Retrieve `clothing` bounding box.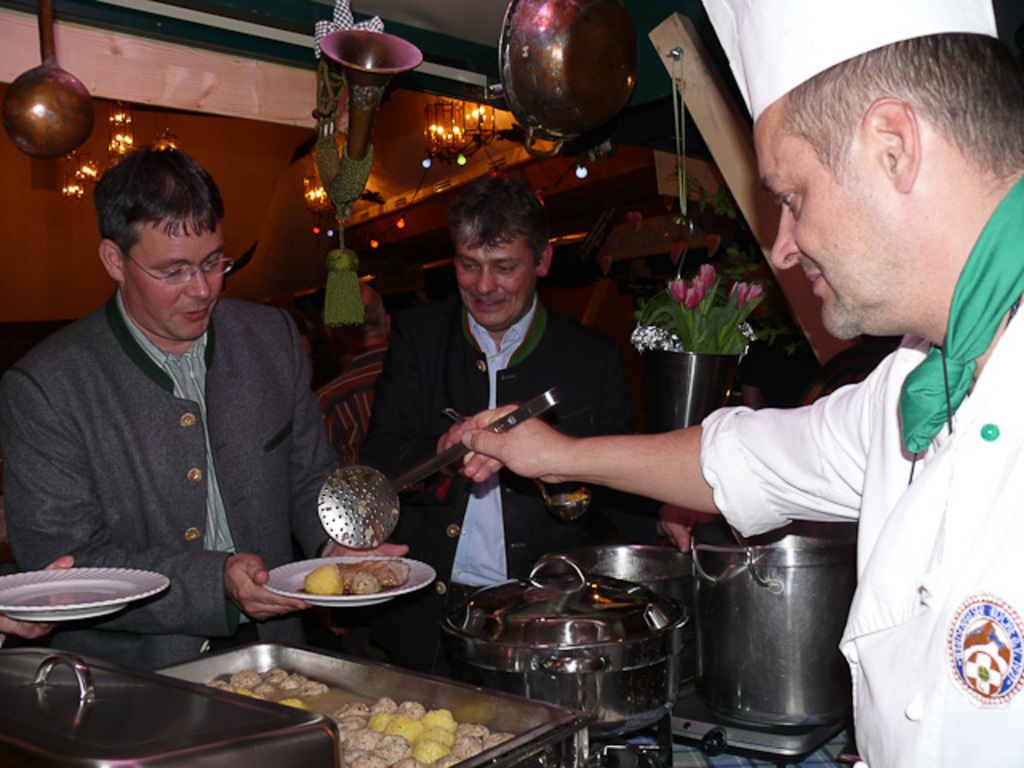
Bounding box: (x1=717, y1=190, x2=1023, y2=767).
